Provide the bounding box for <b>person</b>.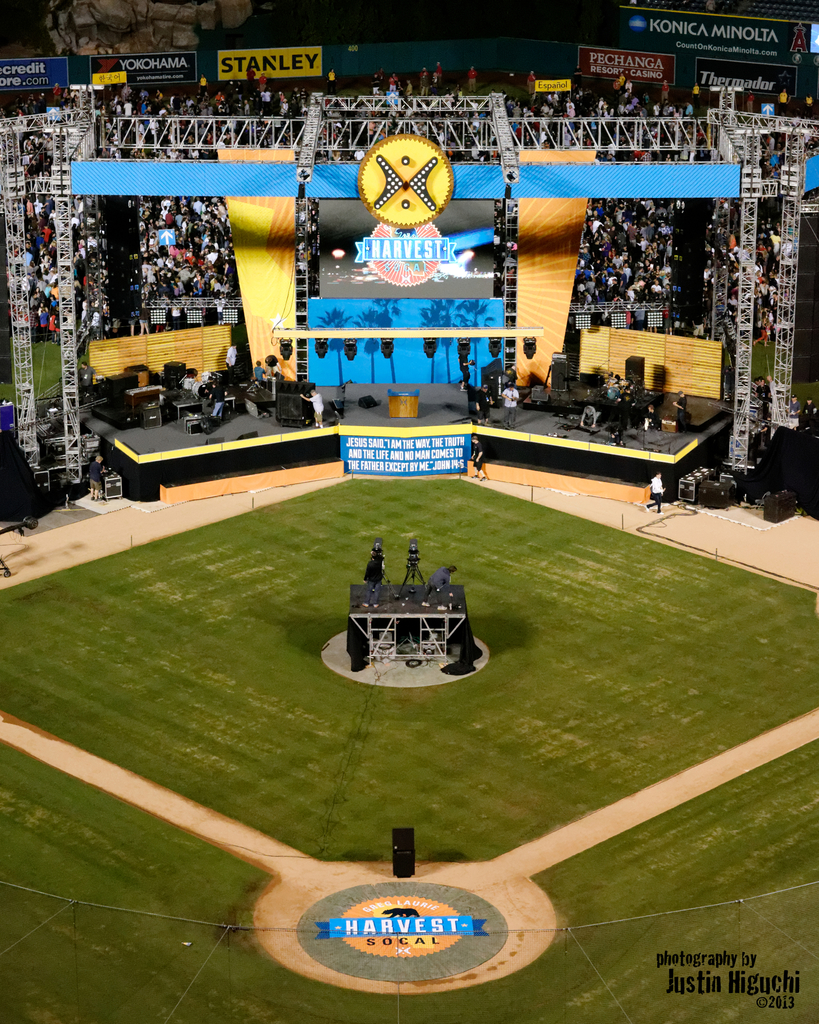
(left=645, top=469, right=670, bottom=513).
